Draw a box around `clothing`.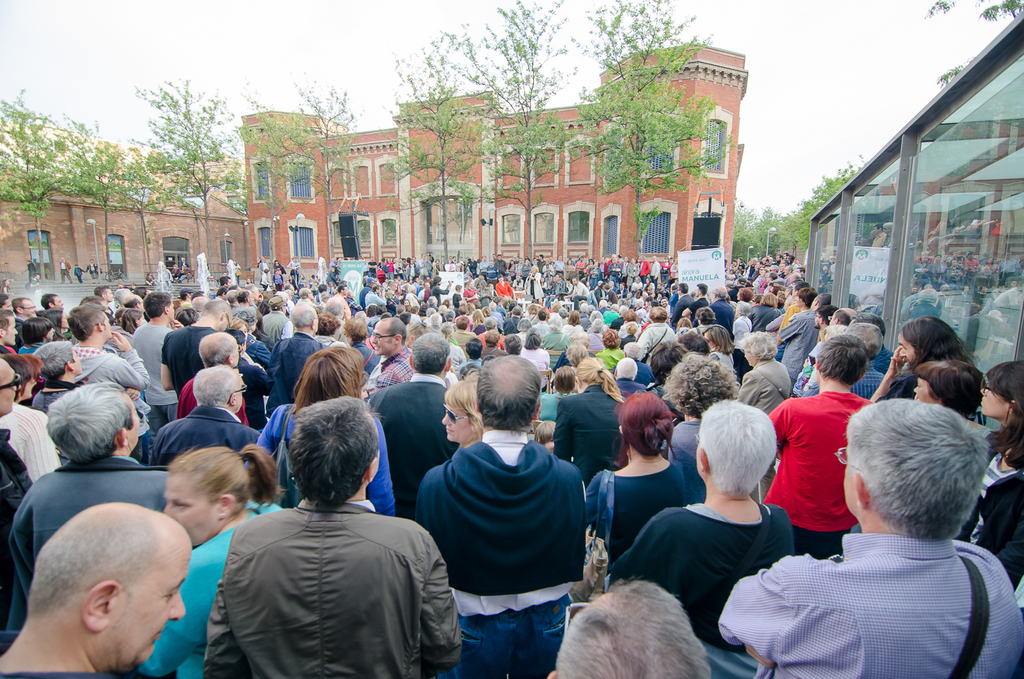
{"left": 730, "top": 357, "right": 791, "bottom": 415}.
